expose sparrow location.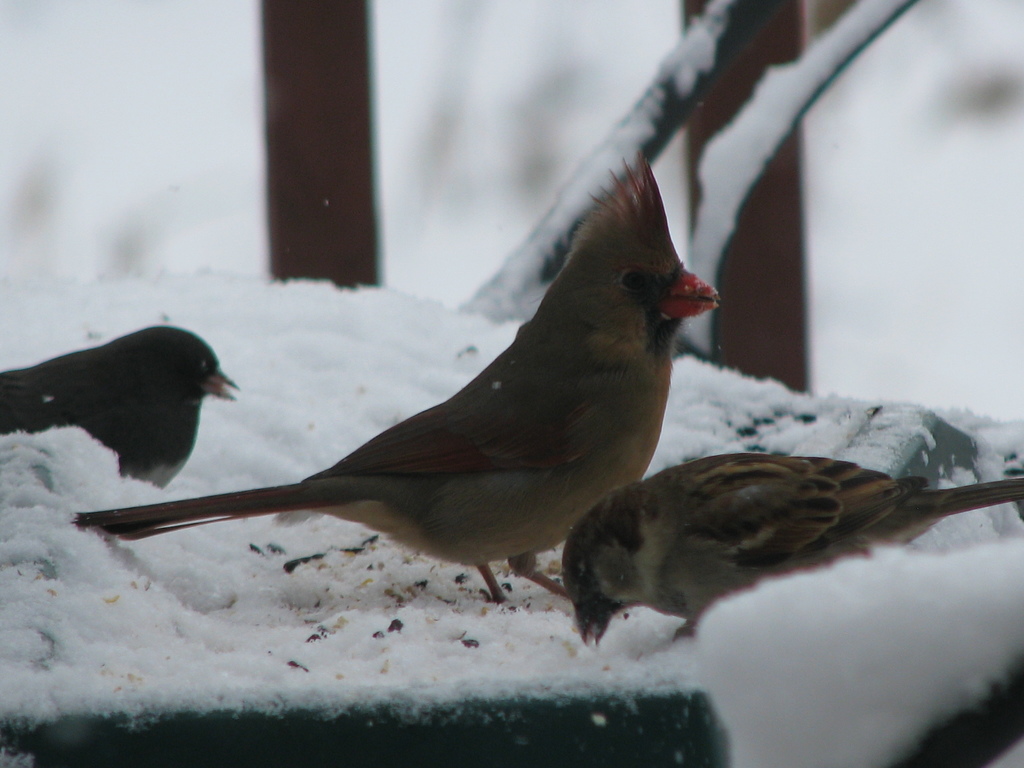
Exposed at select_region(568, 450, 1023, 647).
